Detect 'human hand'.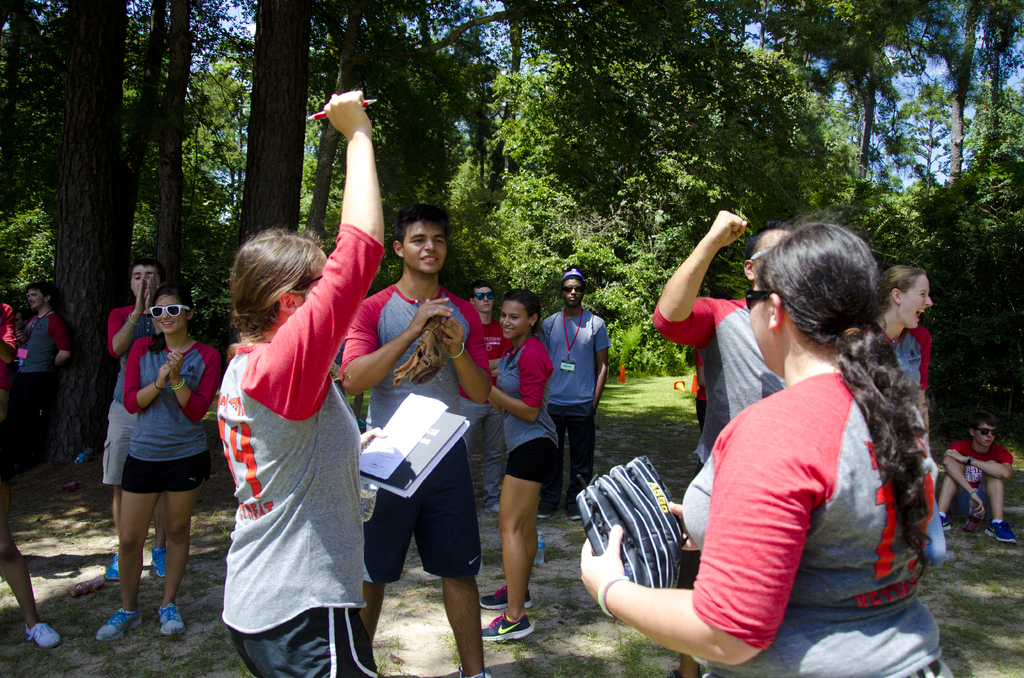
Detected at box(662, 499, 701, 551).
